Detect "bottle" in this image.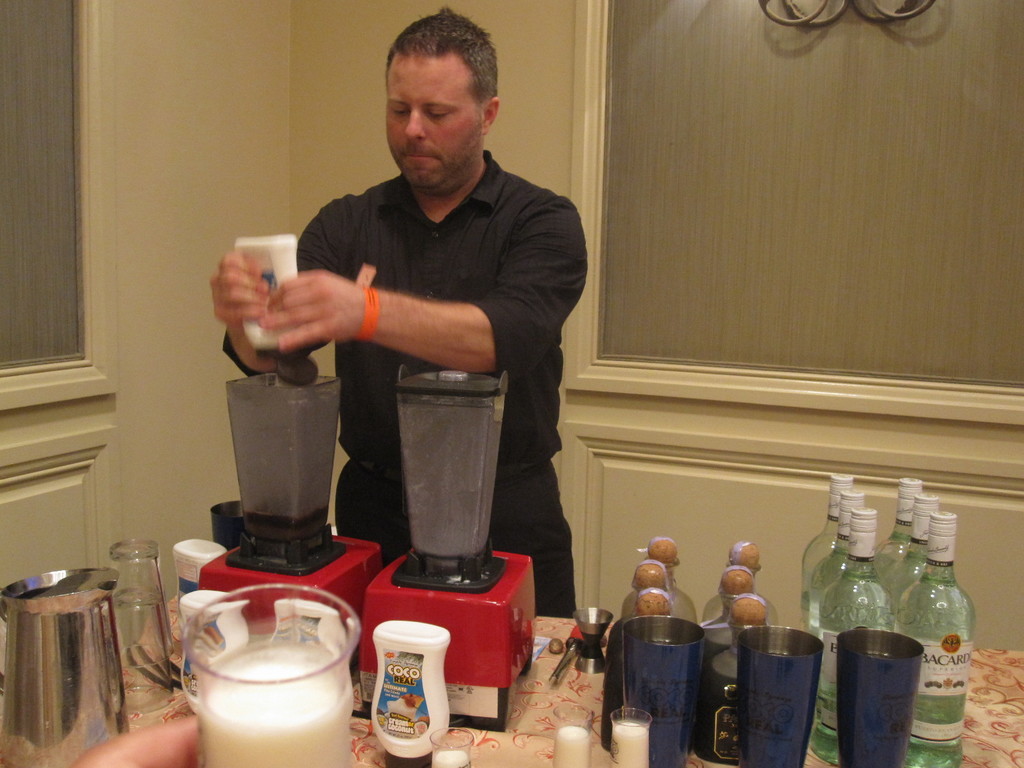
Detection: bbox(811, 507, 883, 765).
